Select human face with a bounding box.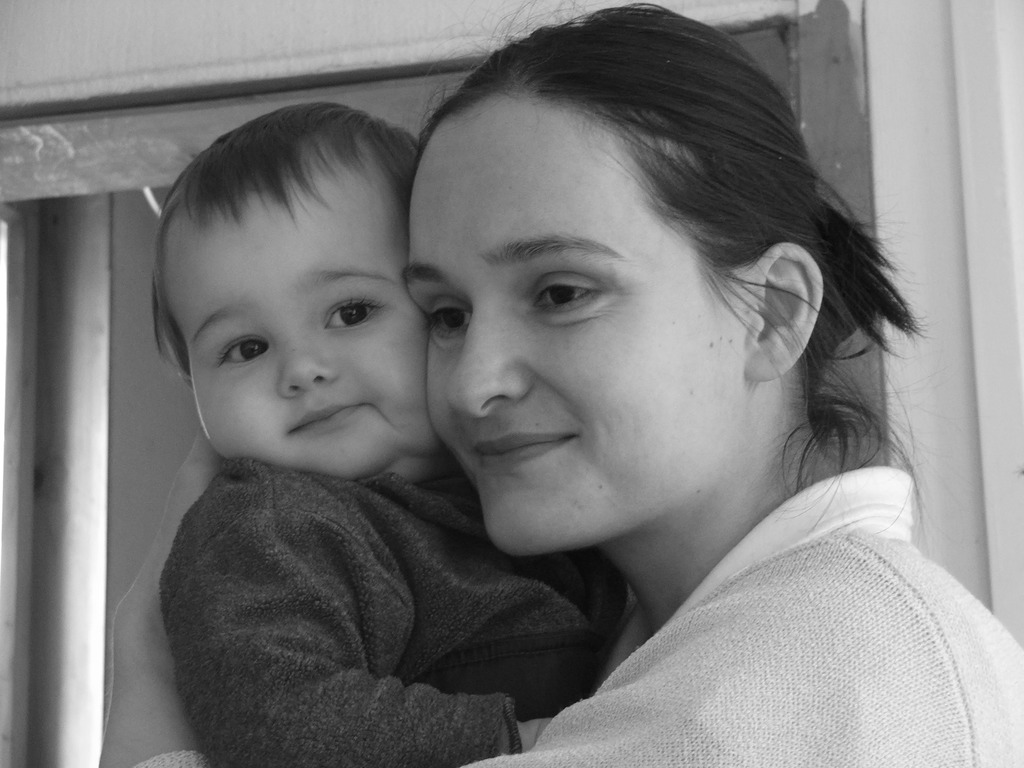
locate(159, 148, 439, 481).
